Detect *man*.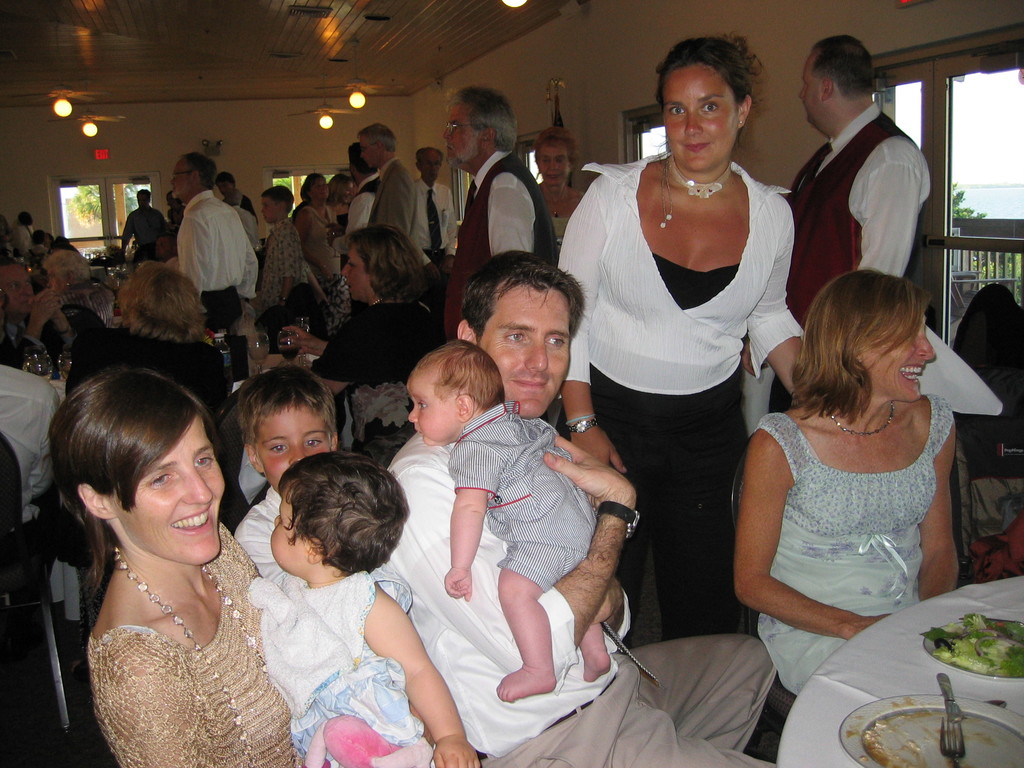
Detected at bbox(406, 146, 459, 282).
